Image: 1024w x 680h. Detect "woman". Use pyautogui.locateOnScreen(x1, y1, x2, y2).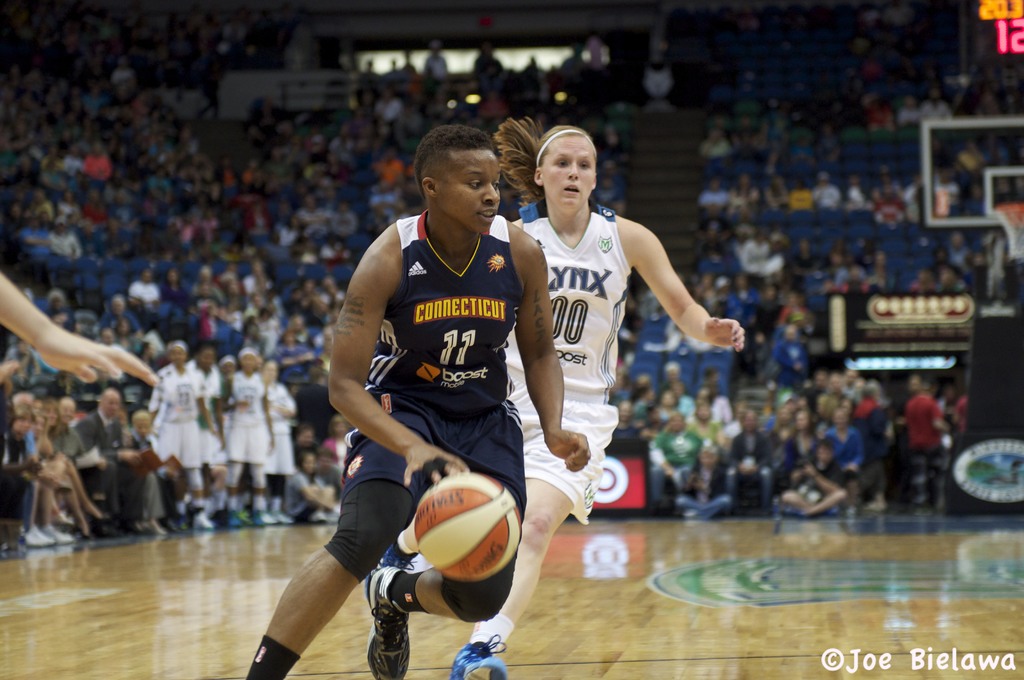
pyautogui.locateOnScreen(33, 413, 65, 524).
